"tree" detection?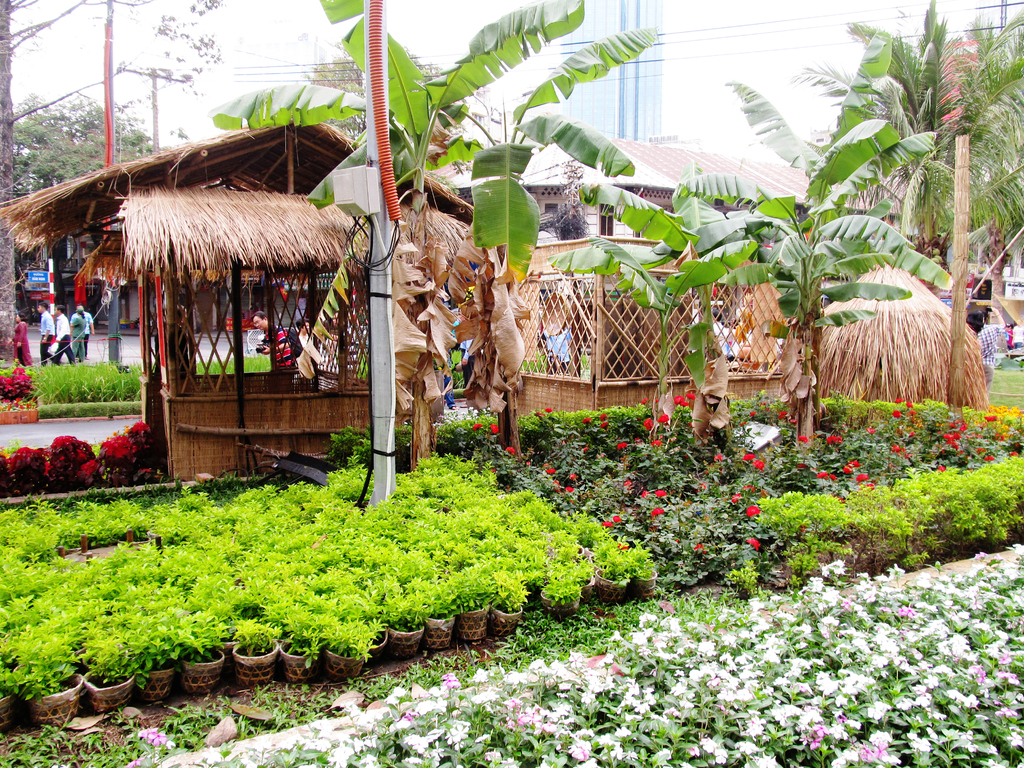
x1=691 y1=25 x2=948 y2=443
